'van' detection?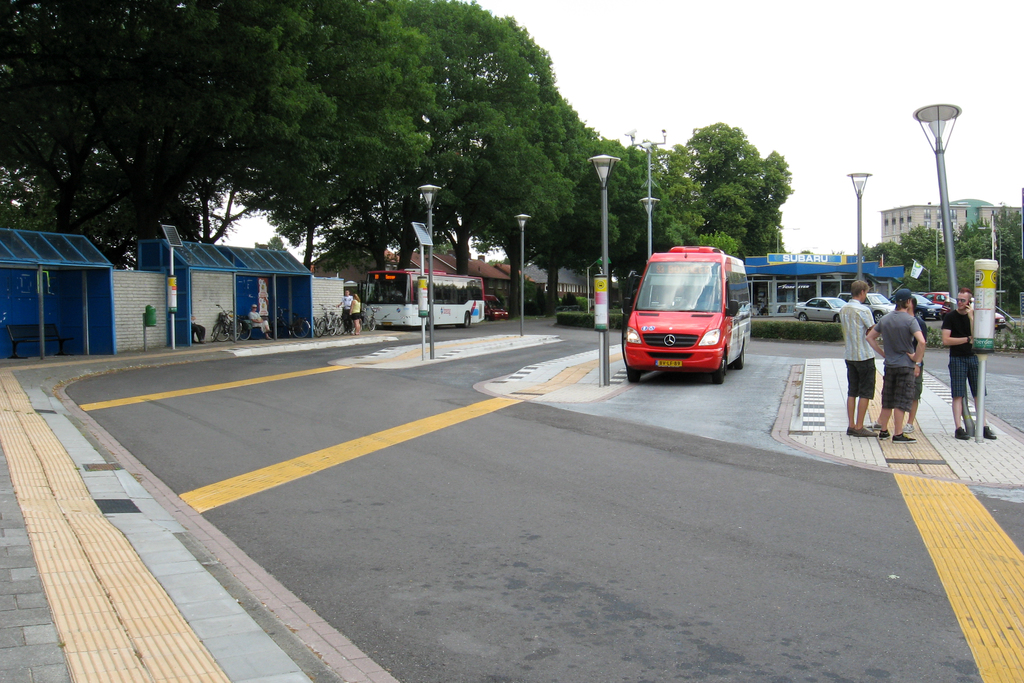
624 241 751 383
